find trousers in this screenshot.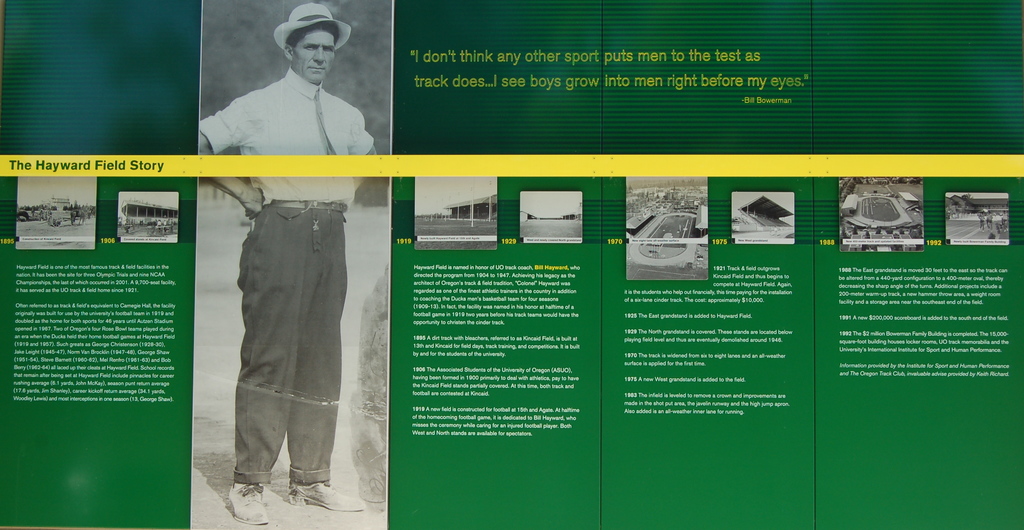
The bounding box for trousers is <box>230,203,349,483</box>.
